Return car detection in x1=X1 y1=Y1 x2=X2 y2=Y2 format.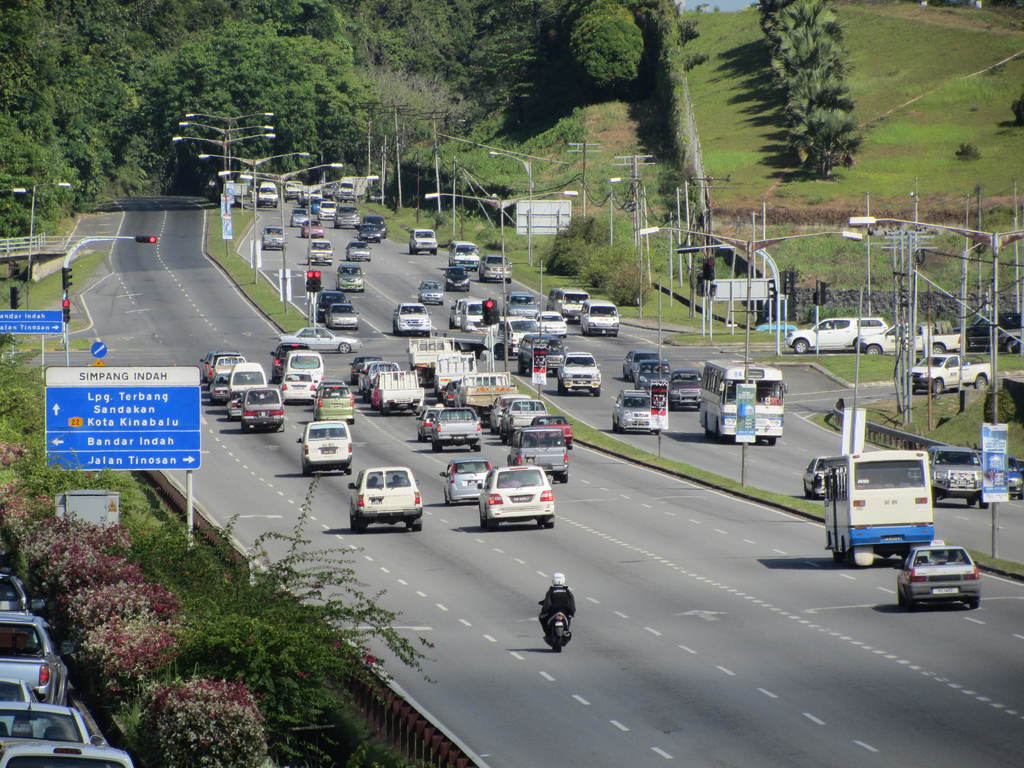
x1=299 y1=418 x2=351 y2=472.
